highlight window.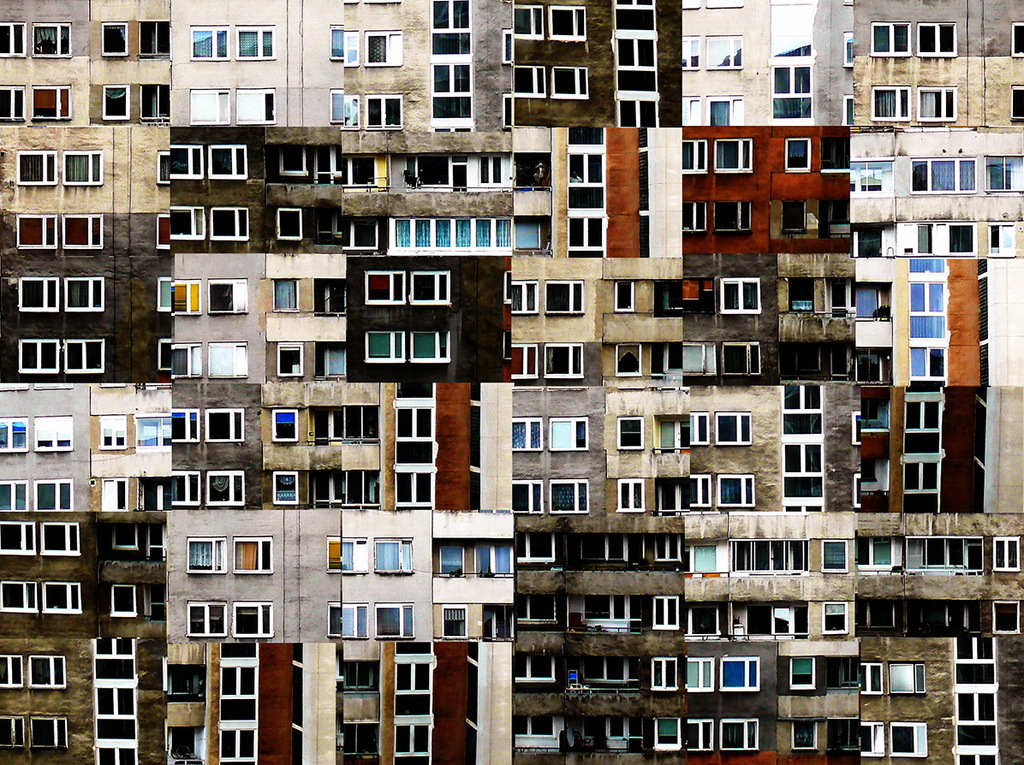
Highlighted region: <box>265,471,299,507</box>.
